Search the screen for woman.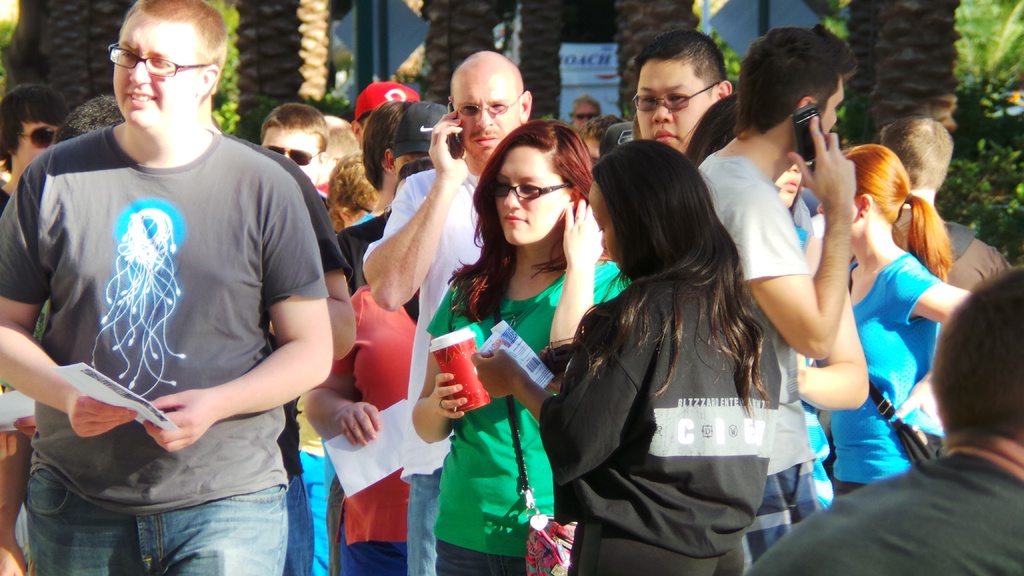
Found at select_region(682, 88, 872, 575).
